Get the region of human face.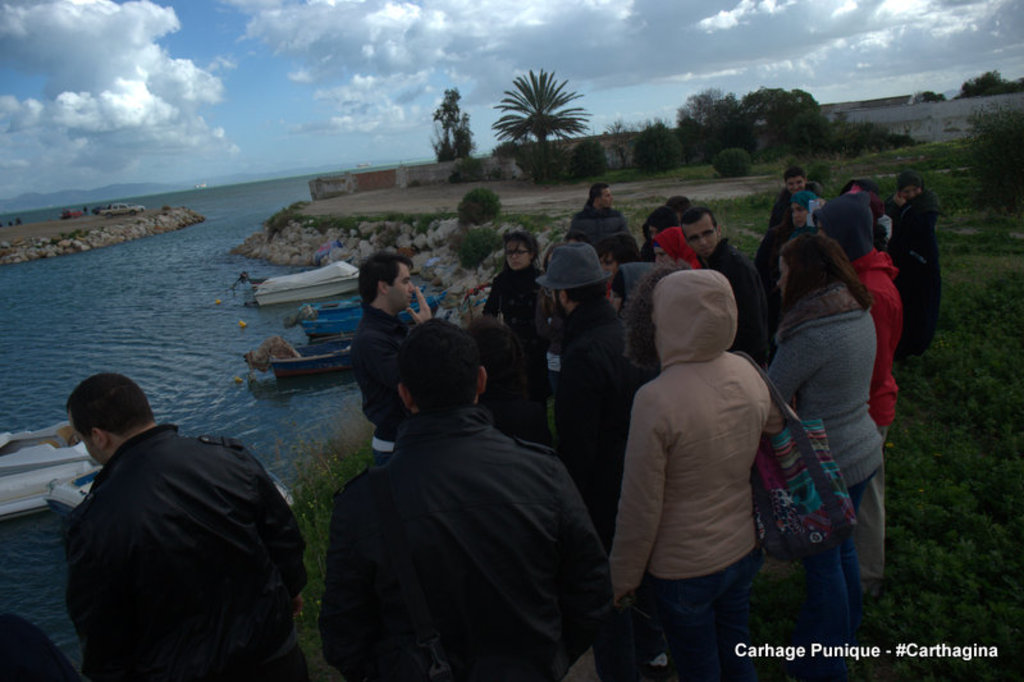
[777, 255, 790, 298].
